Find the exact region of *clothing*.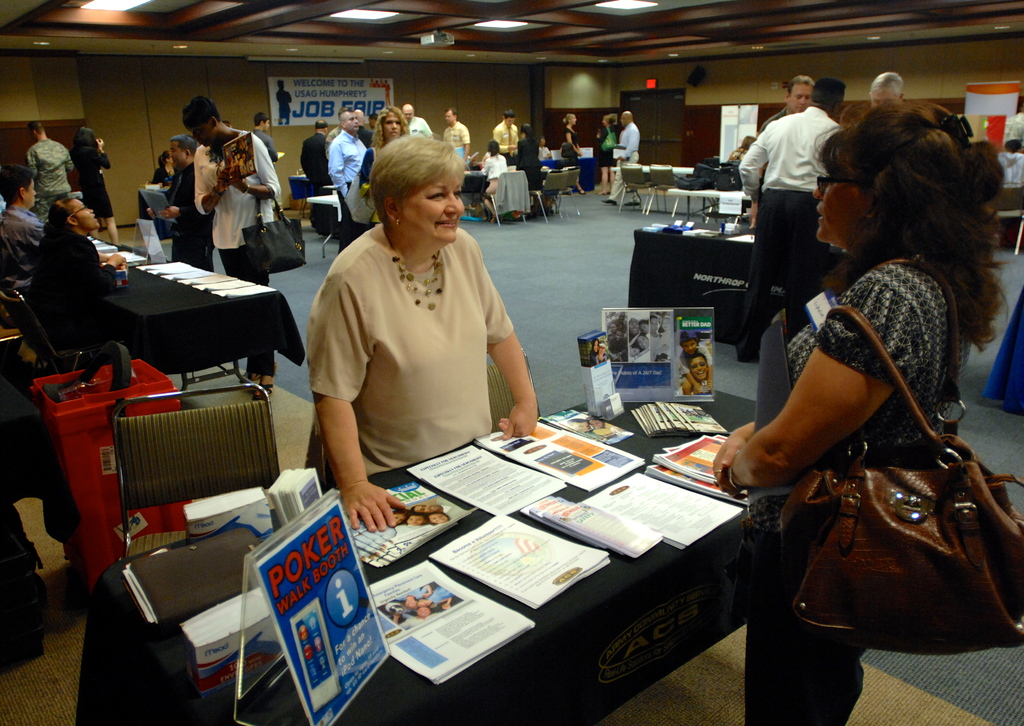
Exact region: detection(65, 136, 111, 212).
